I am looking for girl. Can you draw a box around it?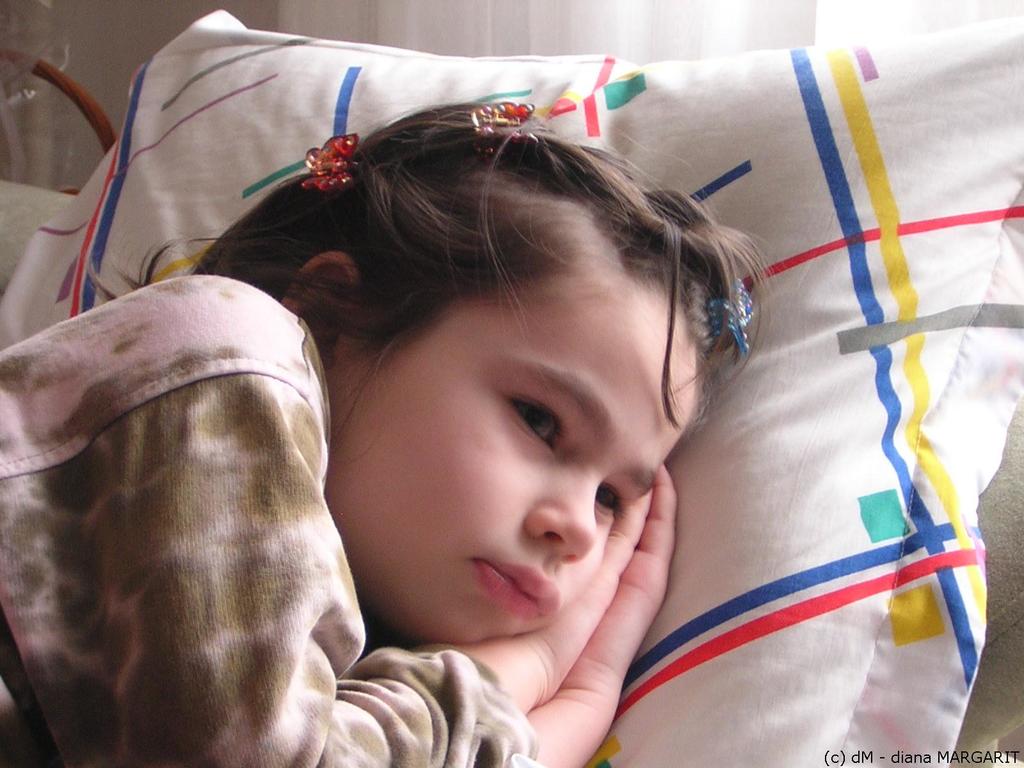
Sure, the bounding box is (0,98,779,767).
